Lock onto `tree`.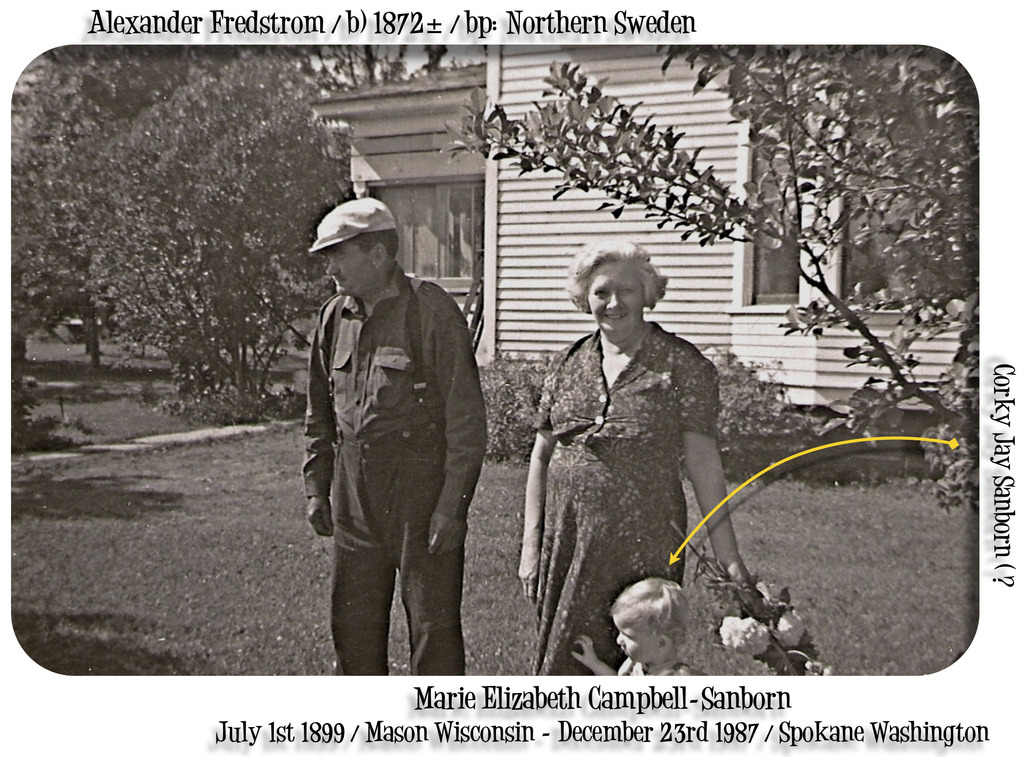
Locked: rect(86, 47, 346, 418).
